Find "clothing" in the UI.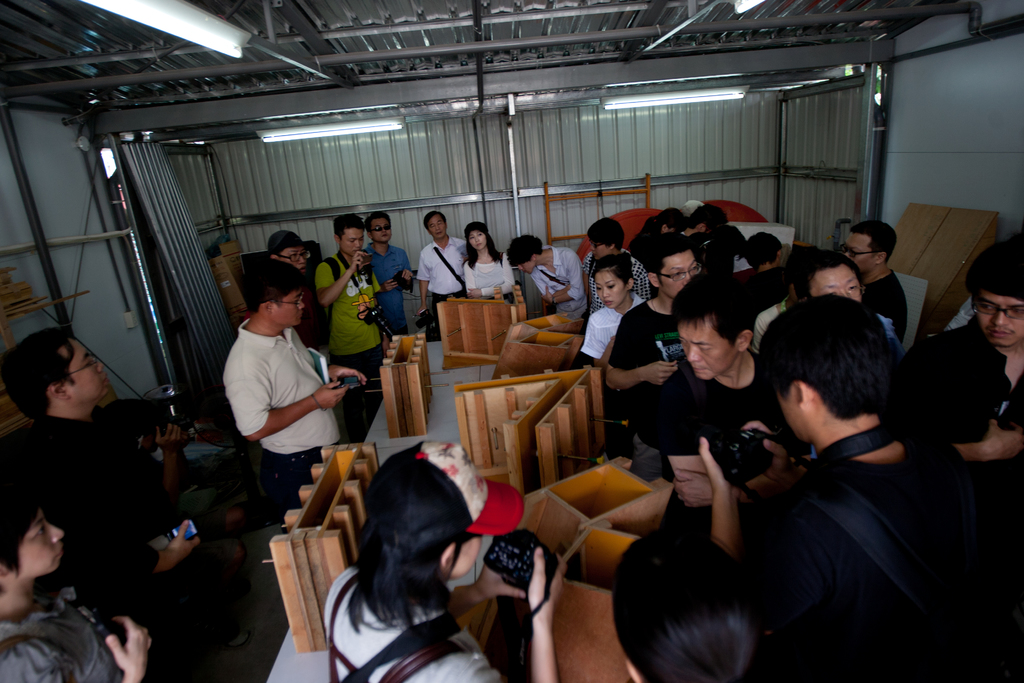
UI element at [656, 346, 811, 487].
